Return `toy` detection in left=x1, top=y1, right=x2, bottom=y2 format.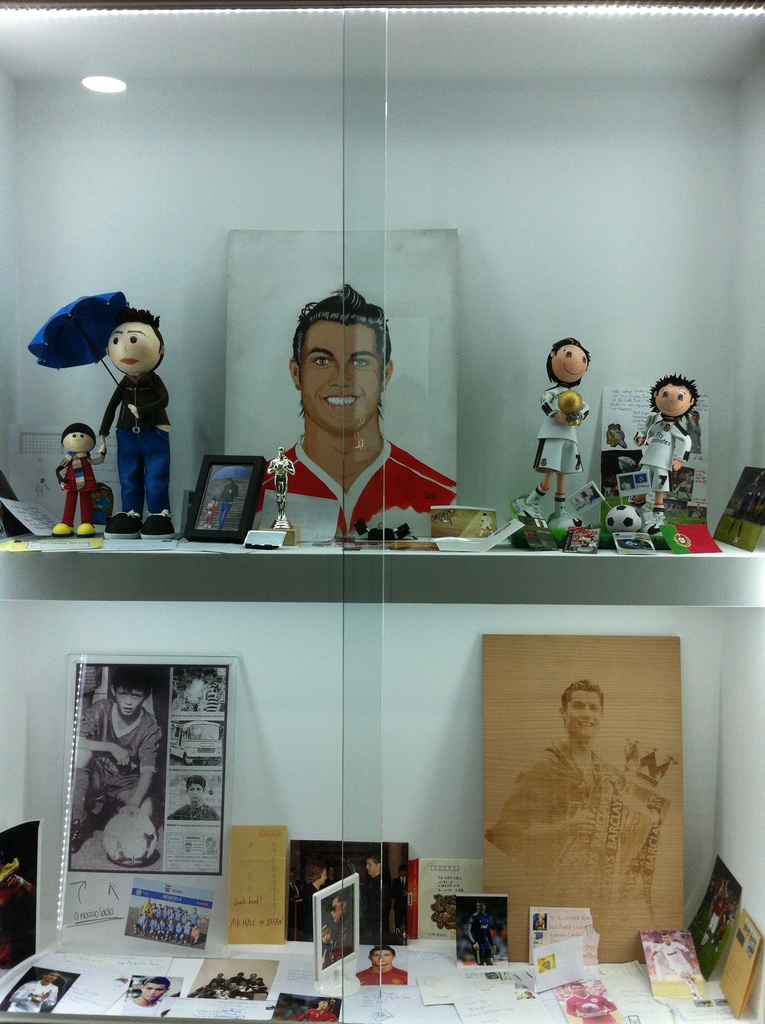
left=604, top=507, right=644, bottom=533.
